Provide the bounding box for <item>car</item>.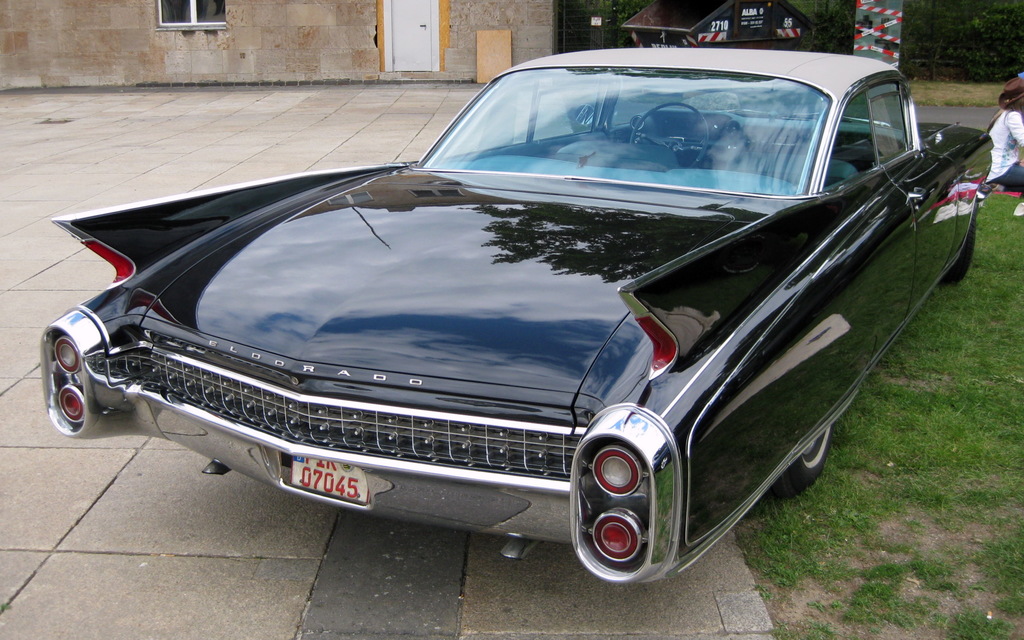
(left=42, top=54, right=993, bottom=588).
